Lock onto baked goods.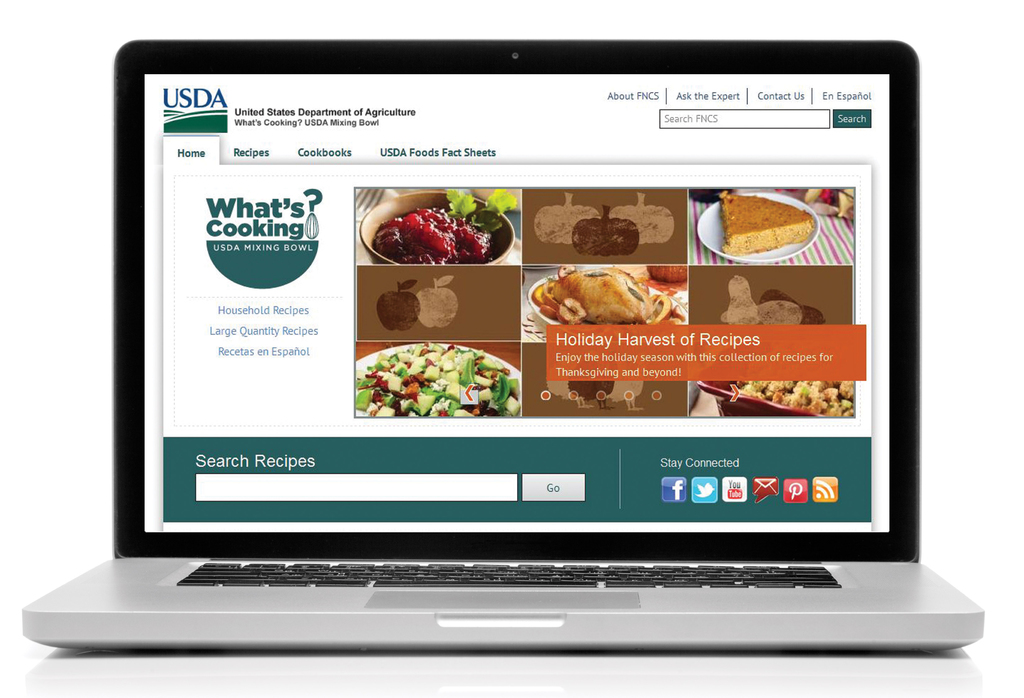
Locked: <box>550,259,681,339</box>.
